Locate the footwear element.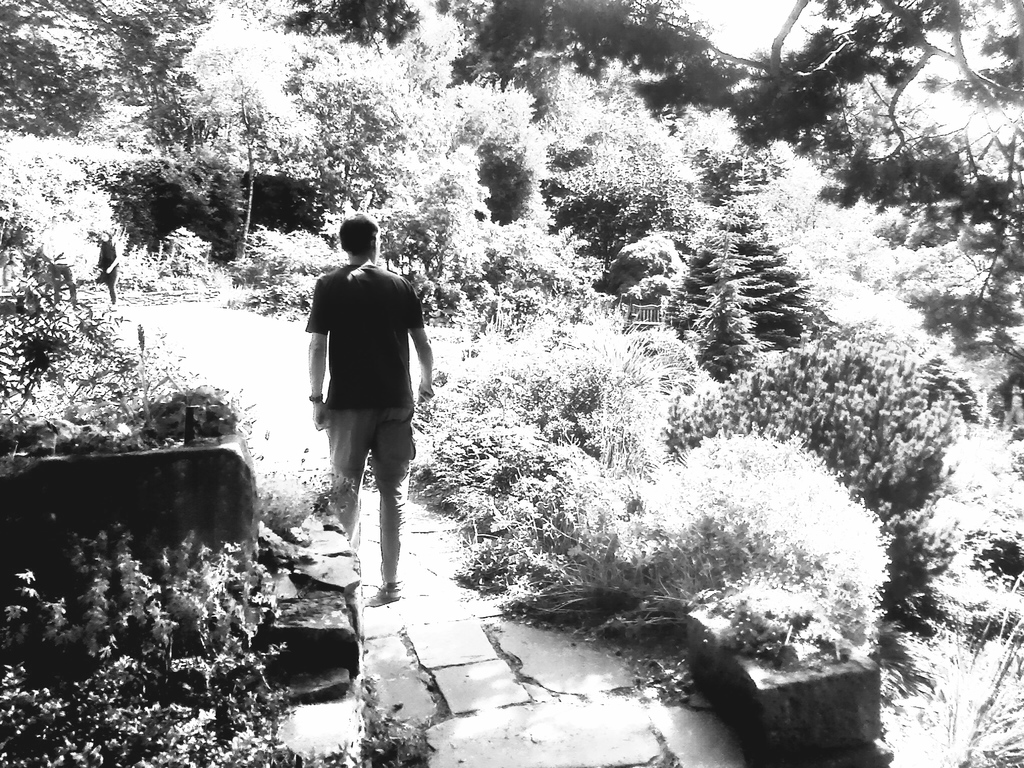
Element bbox: bbox=(377, 584, 406, 602).
